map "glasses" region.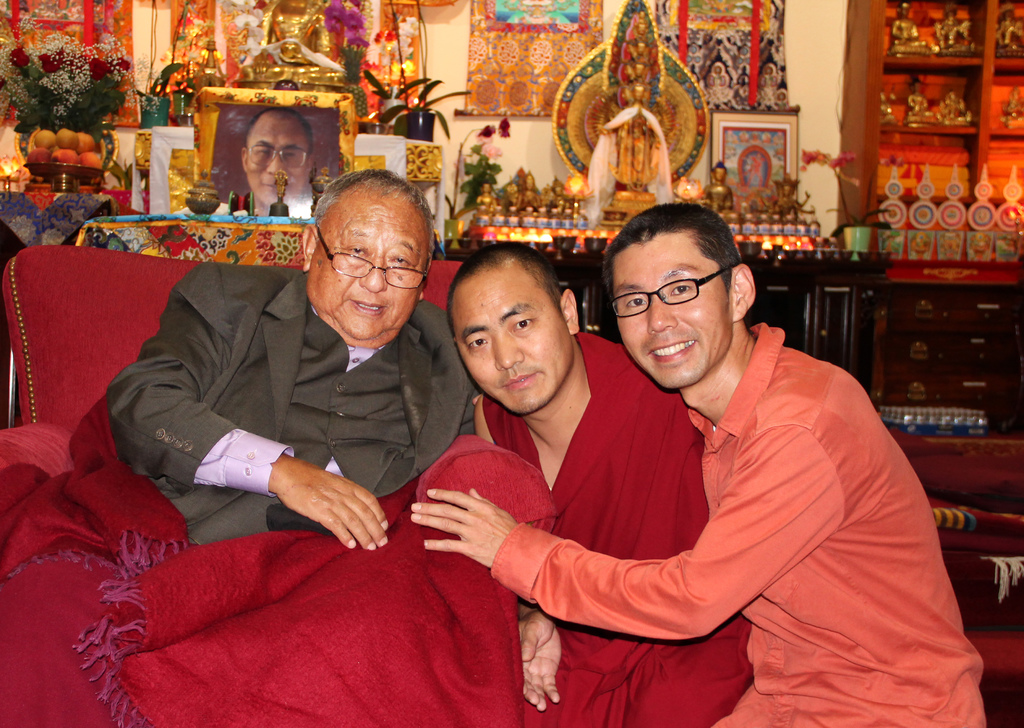
Mapped to <bbox>608, 262, 733, 318</bbox>.
